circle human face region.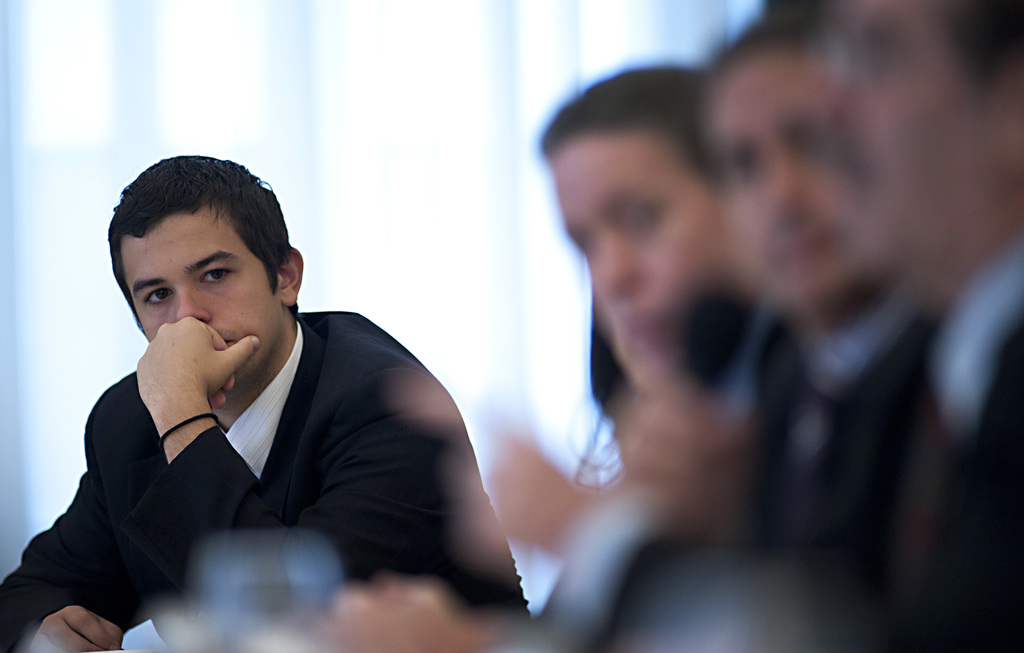
Region: (left=120, top=214, right=289, bottom=368).
